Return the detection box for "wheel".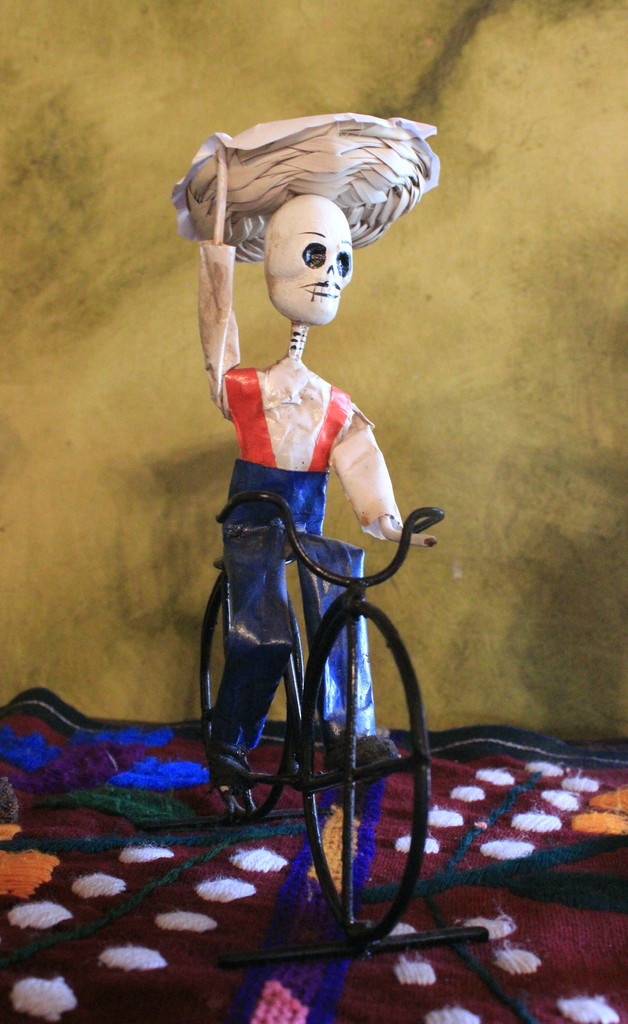
(x1=189, y1=568, x2=310, y2=813).
